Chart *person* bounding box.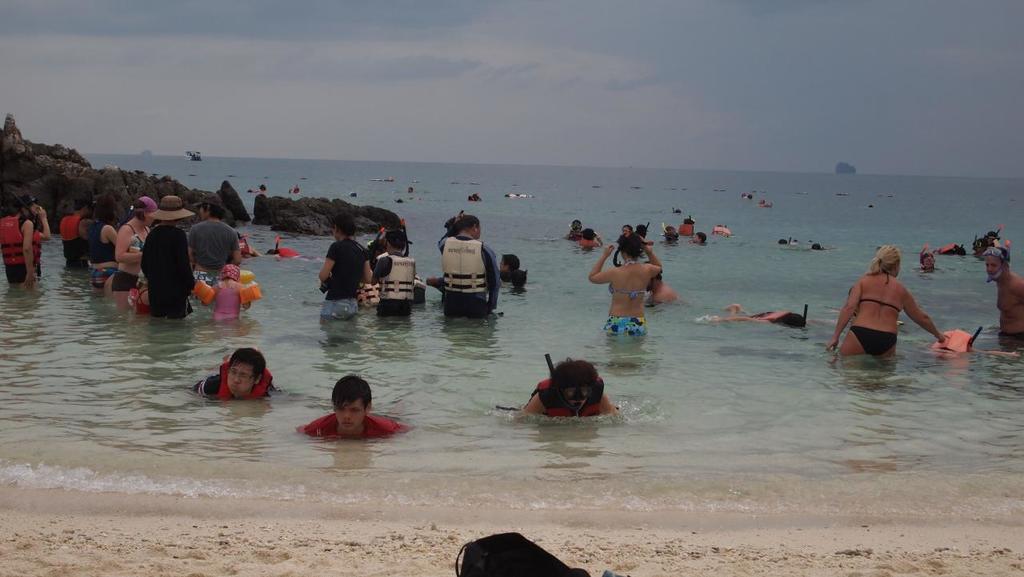
Charted: x1=0 y1=190 x2=255 y2=314.
